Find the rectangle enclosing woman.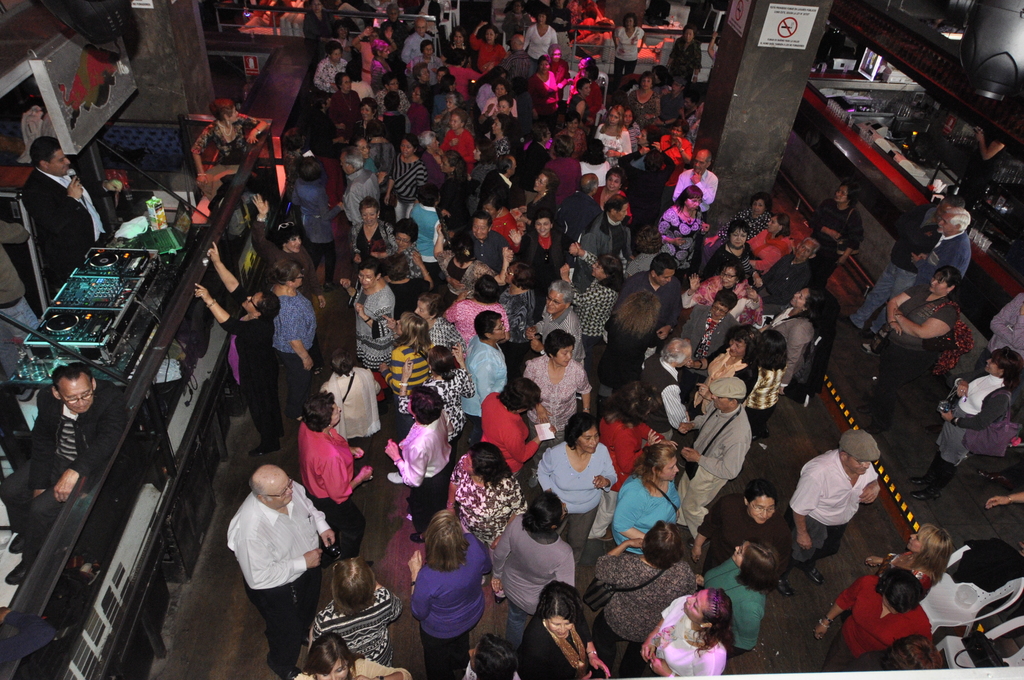
194, 239, 282, 457.
